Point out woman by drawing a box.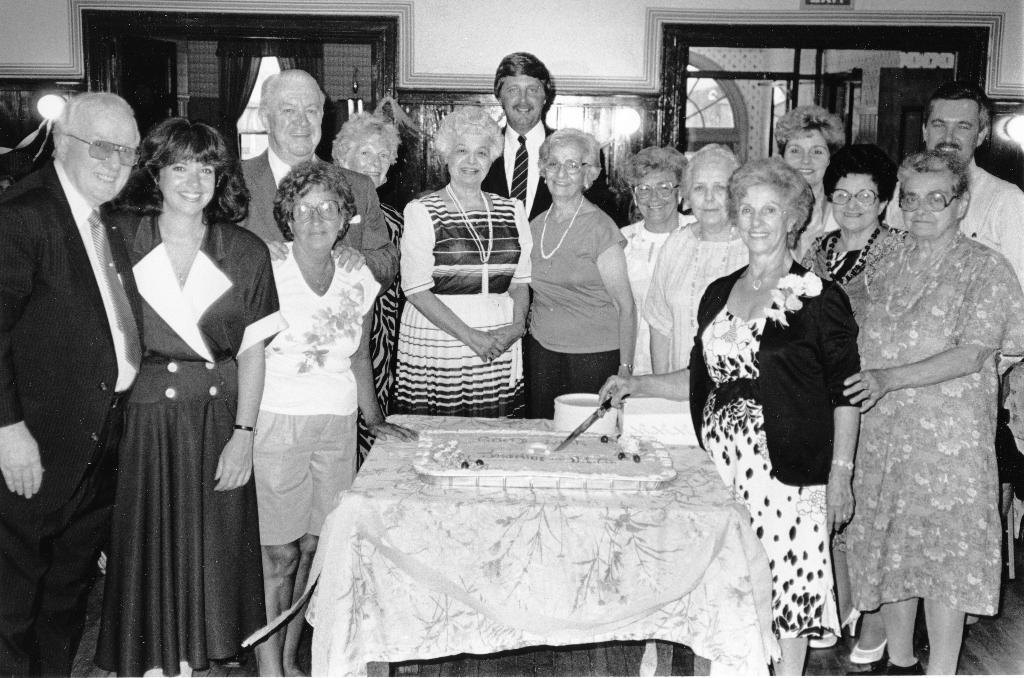
box=[249, 166, 419, 677].
